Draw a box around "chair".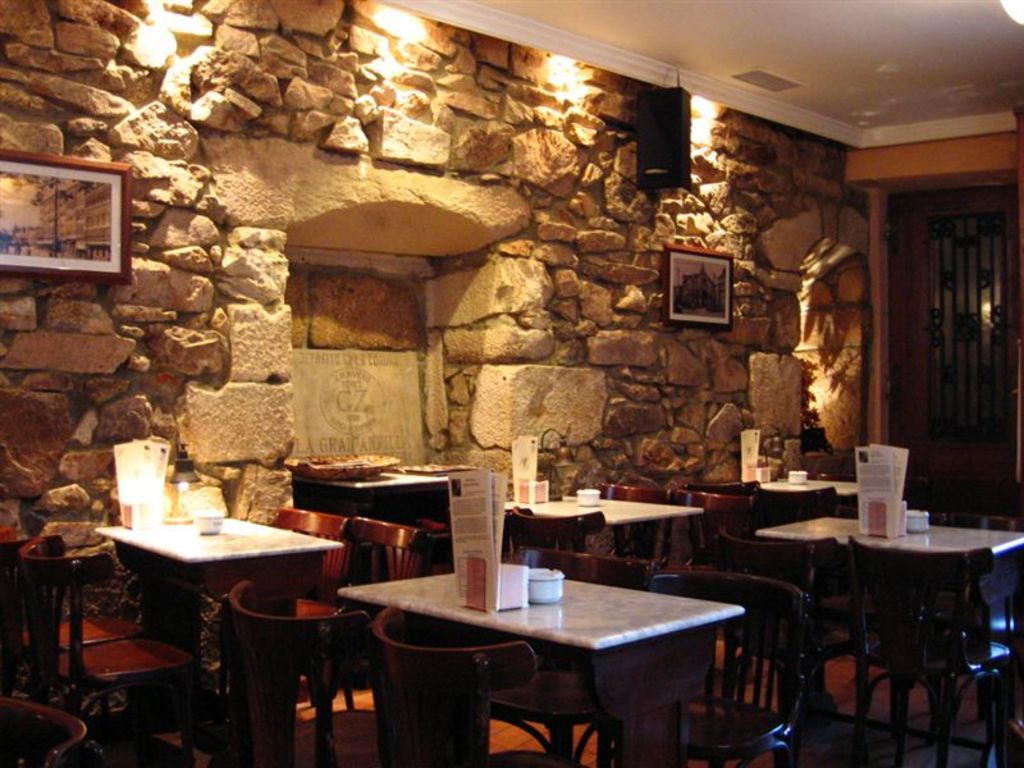
(x1=339, y1=507, x2=420, y2=767).
